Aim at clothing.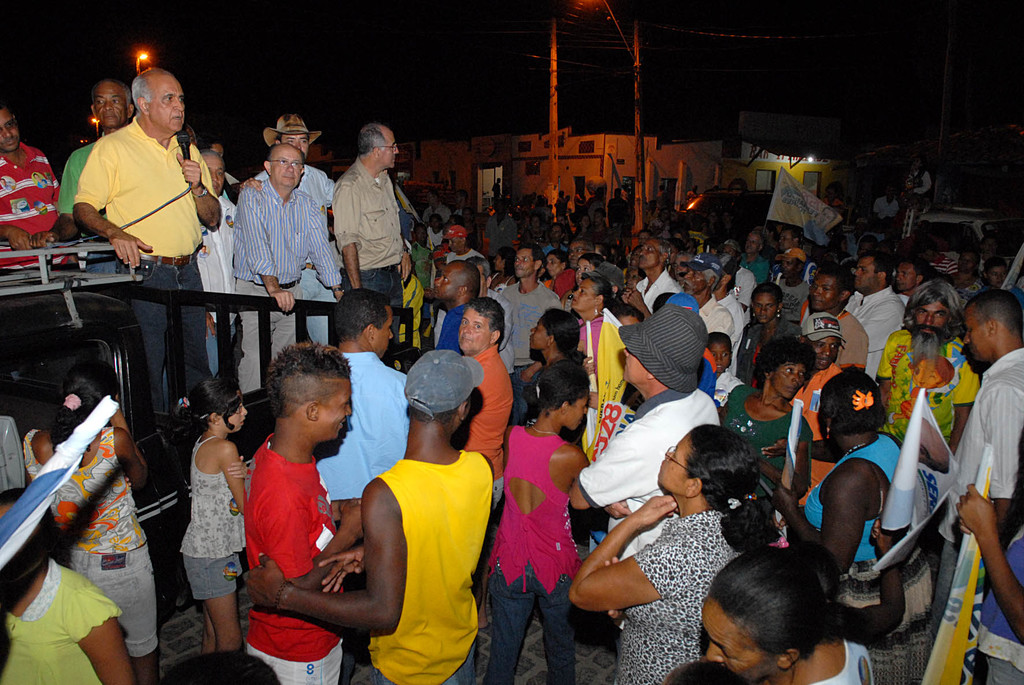
Aimed at <box>616,510,746,680</box>.
